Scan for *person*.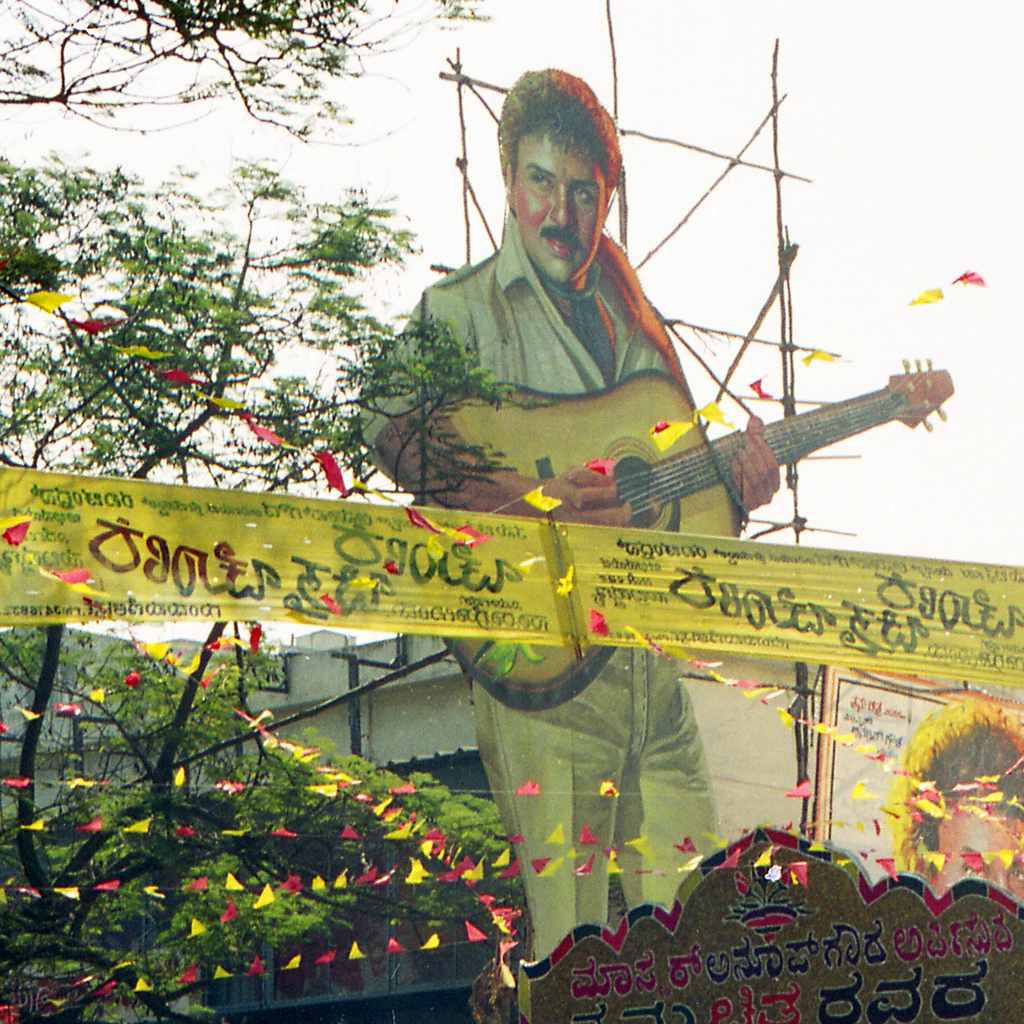
Scan result: detection(360, 70, 780, 962).
